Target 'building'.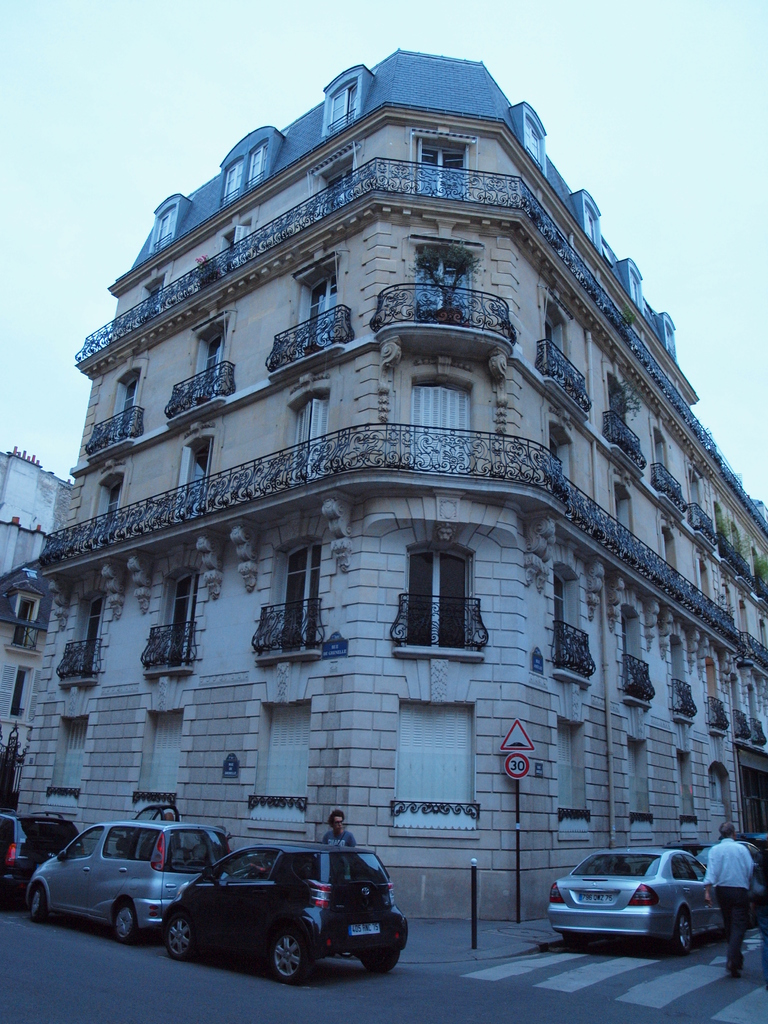
Target region: (0, 49, 767, 929).
